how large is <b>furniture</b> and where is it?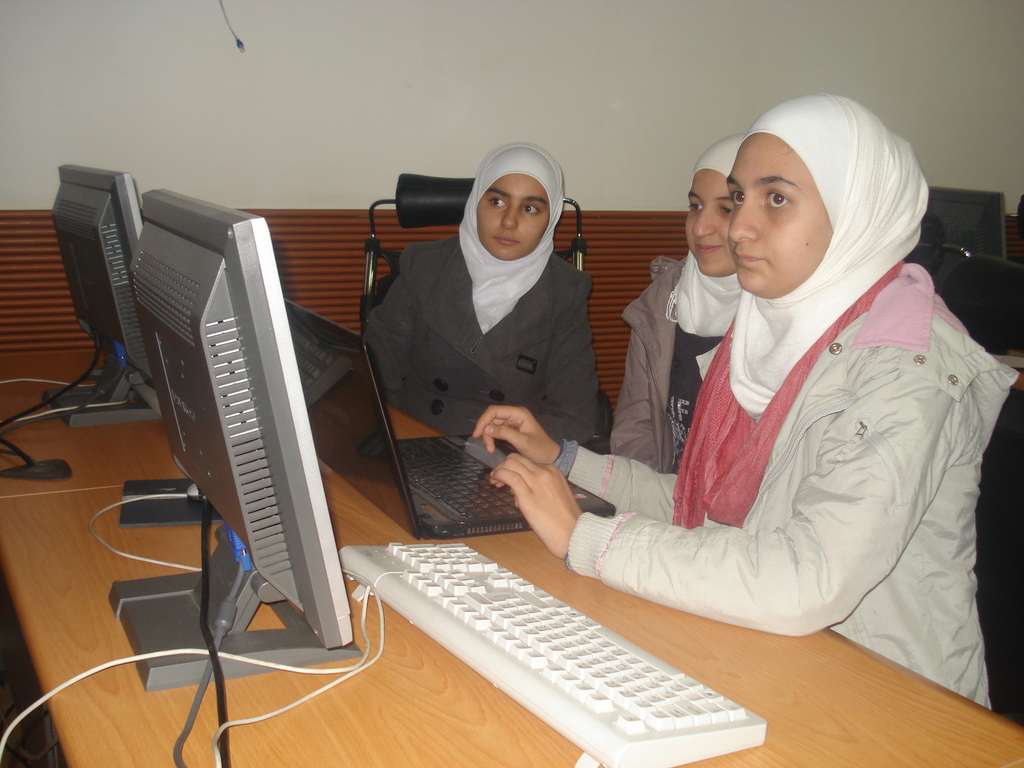
Bounding box: Rect(356, 171, 601, 446).
